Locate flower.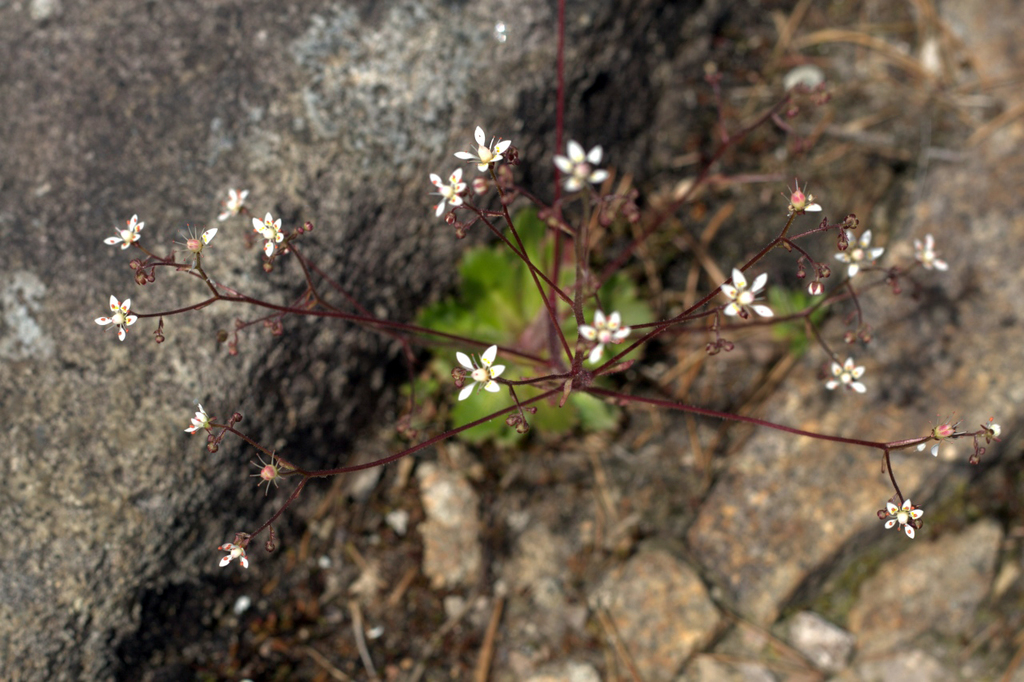
Bounding box: <bbox>718, 263, 776, 319</bbox>.
